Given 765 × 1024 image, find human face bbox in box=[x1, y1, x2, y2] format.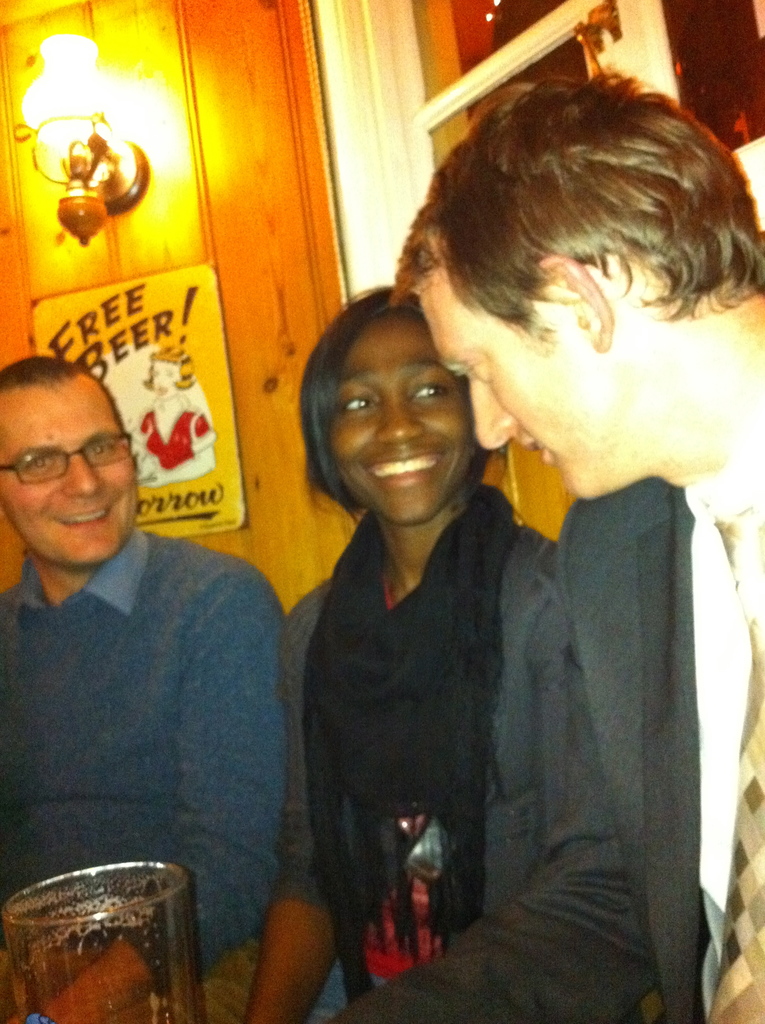
box=[334, 311, 468, 526].
